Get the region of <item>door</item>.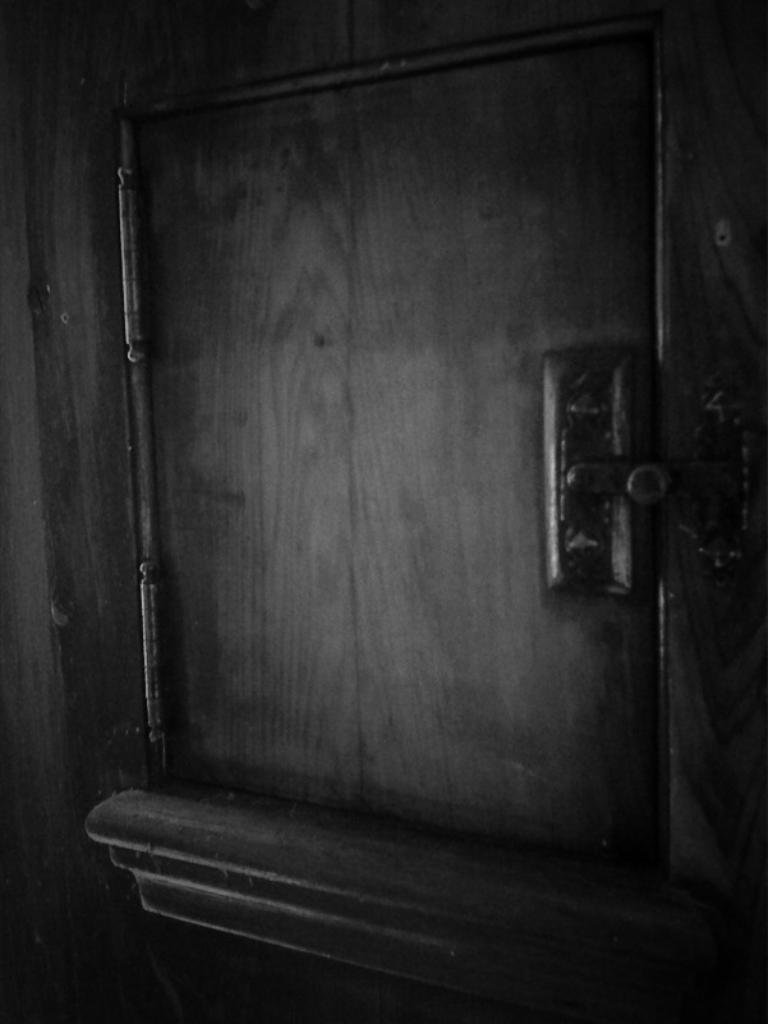
x1=56 y1=0 x2=704 y2=924.
